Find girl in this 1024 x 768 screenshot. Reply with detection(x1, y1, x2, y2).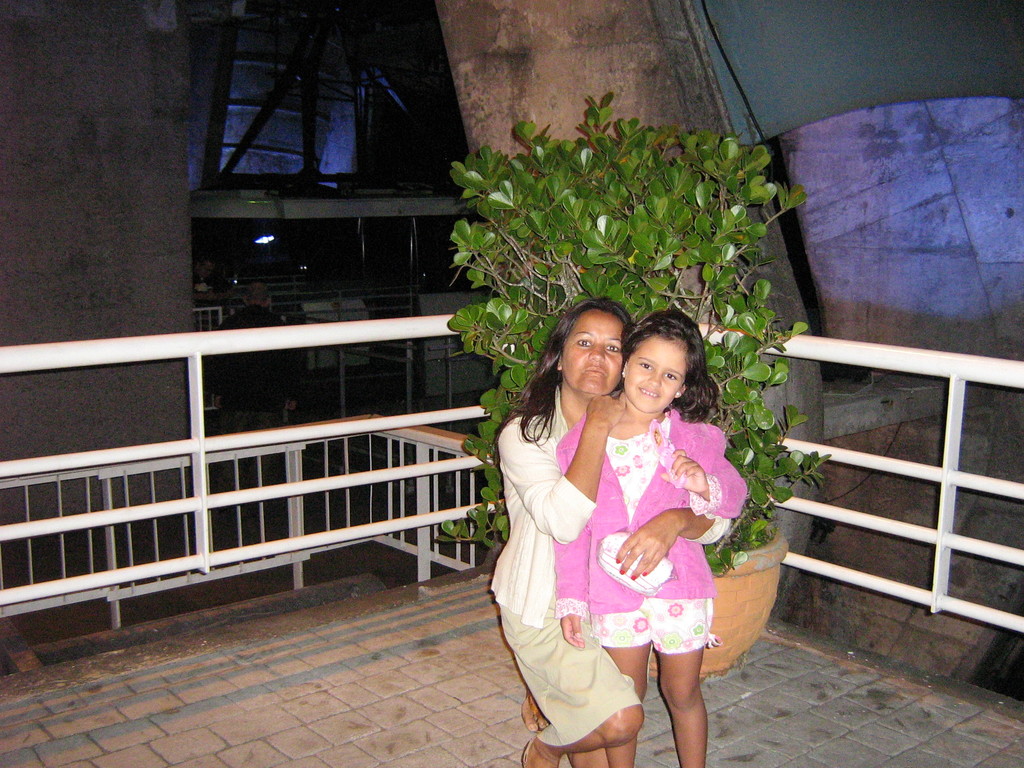
detection(550, 311, 750, 767).
